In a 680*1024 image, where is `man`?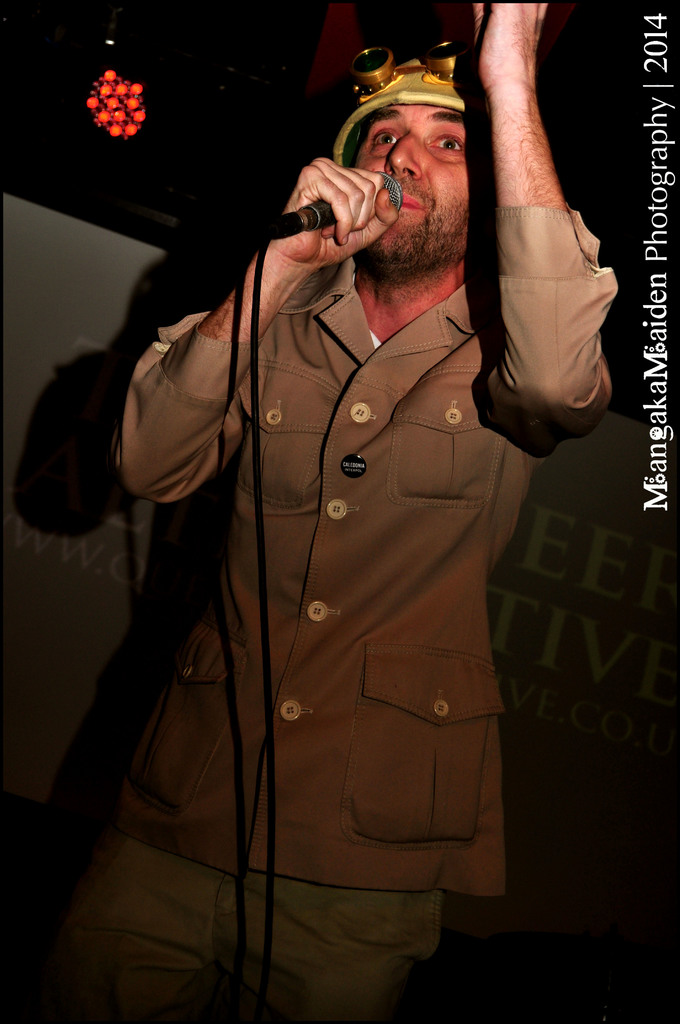
select_region(93, 0, 620, 1023).
